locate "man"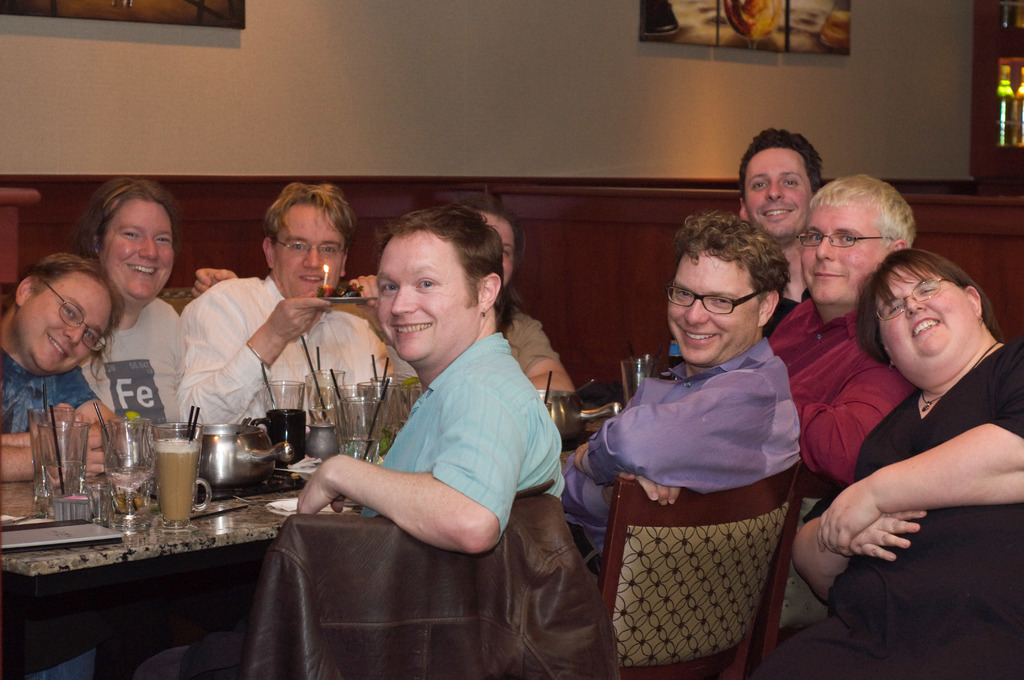
box(154, 201, 575, 679)
